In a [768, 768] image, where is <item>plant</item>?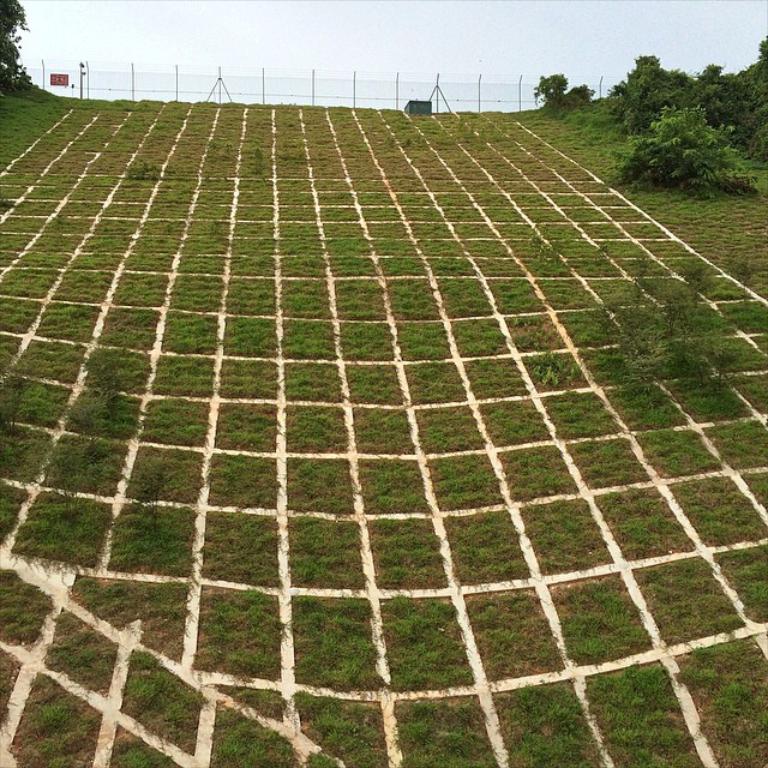
104,500,187,572.
